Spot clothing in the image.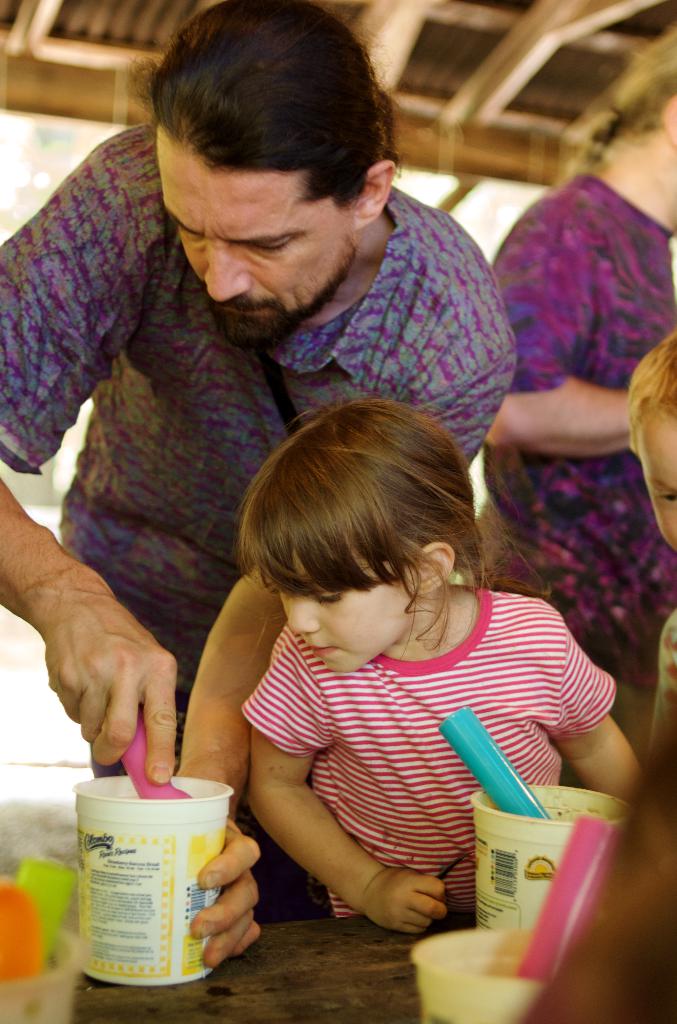
clothing found at (left=0, top=124, right=518, bottom=776).
